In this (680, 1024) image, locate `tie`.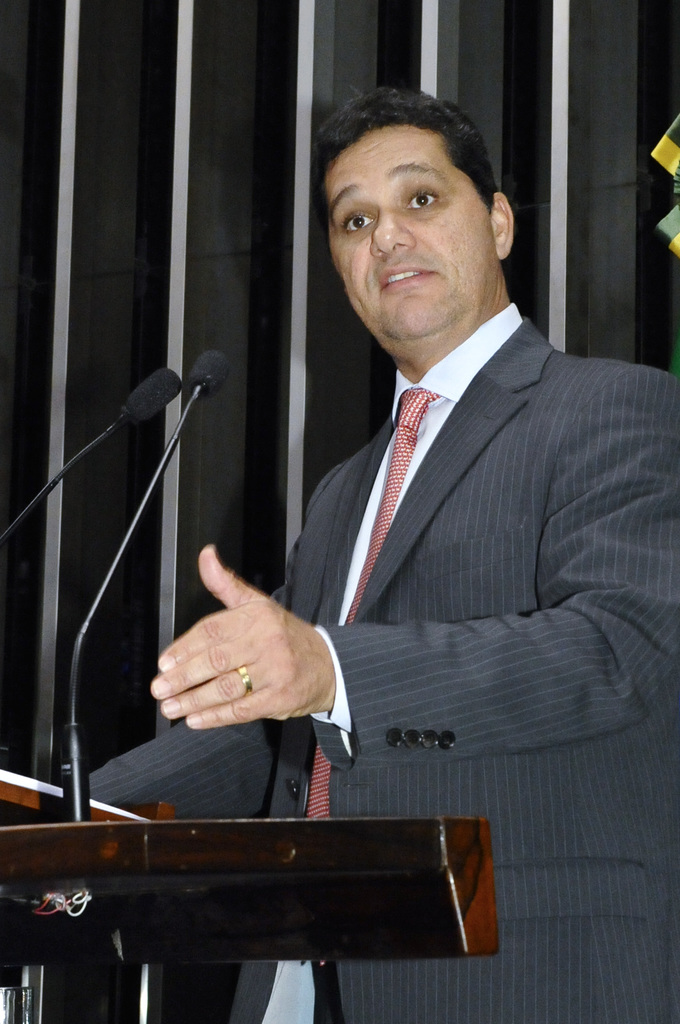
Bounding box: locate(304, 385, 441, 966).
